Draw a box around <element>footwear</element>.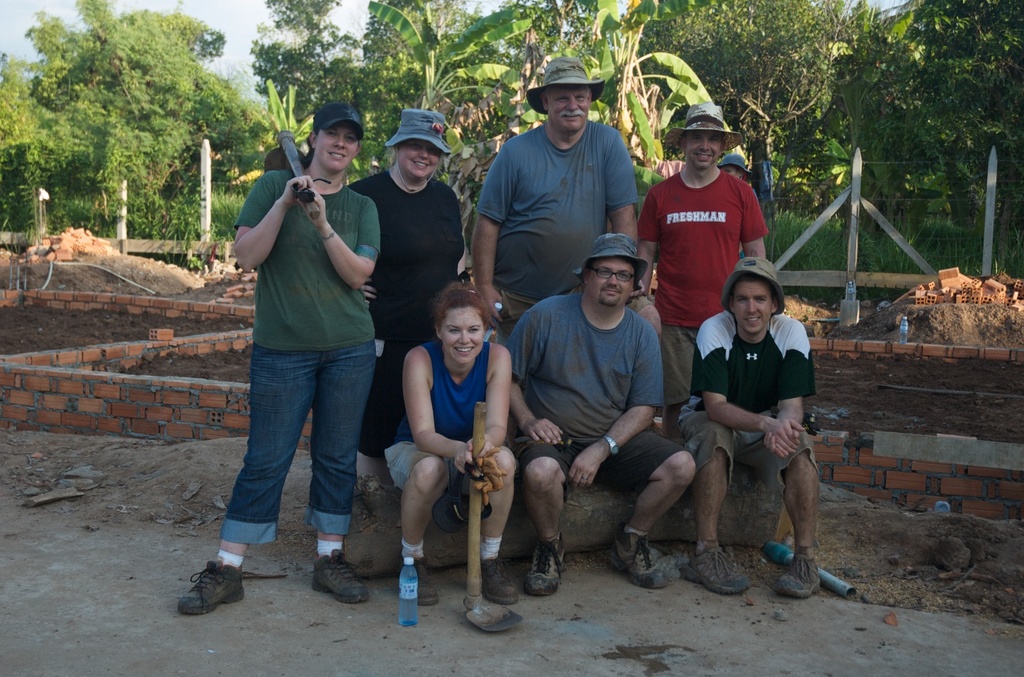
{"x1": 771, "y1": 543, "x2": 822, "y2": 602}.
